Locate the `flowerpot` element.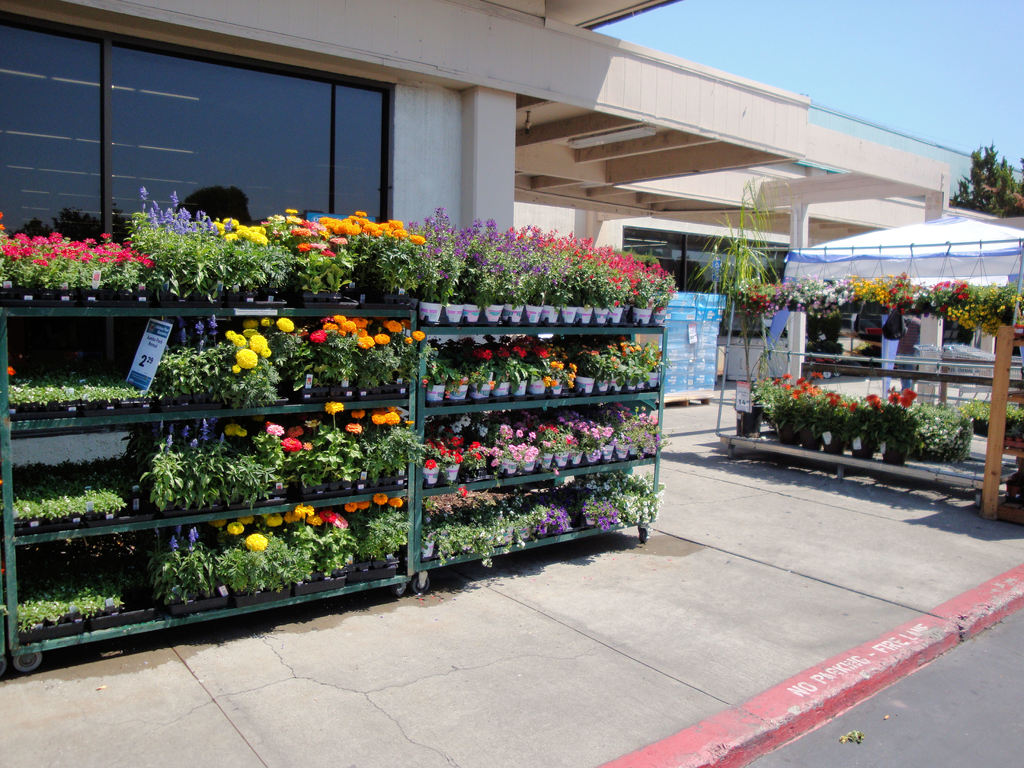
Element bbox: detection(471, 383, 491, 403).
